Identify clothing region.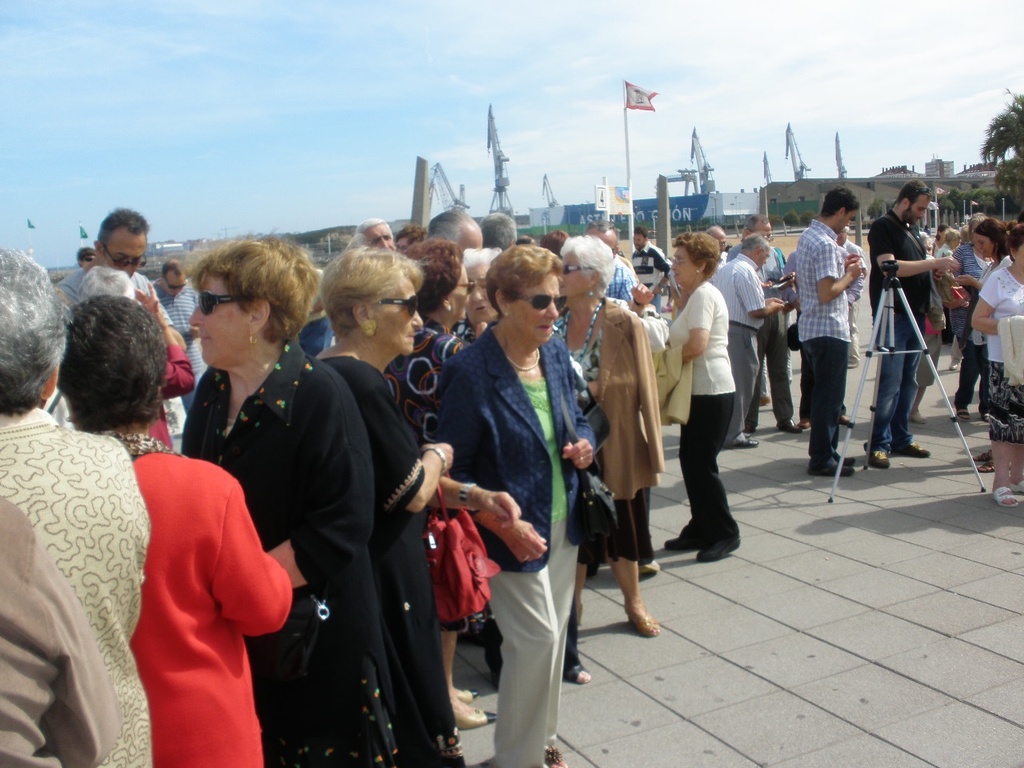
Region: x1=650 y1=344 x2=686 y2=428.
